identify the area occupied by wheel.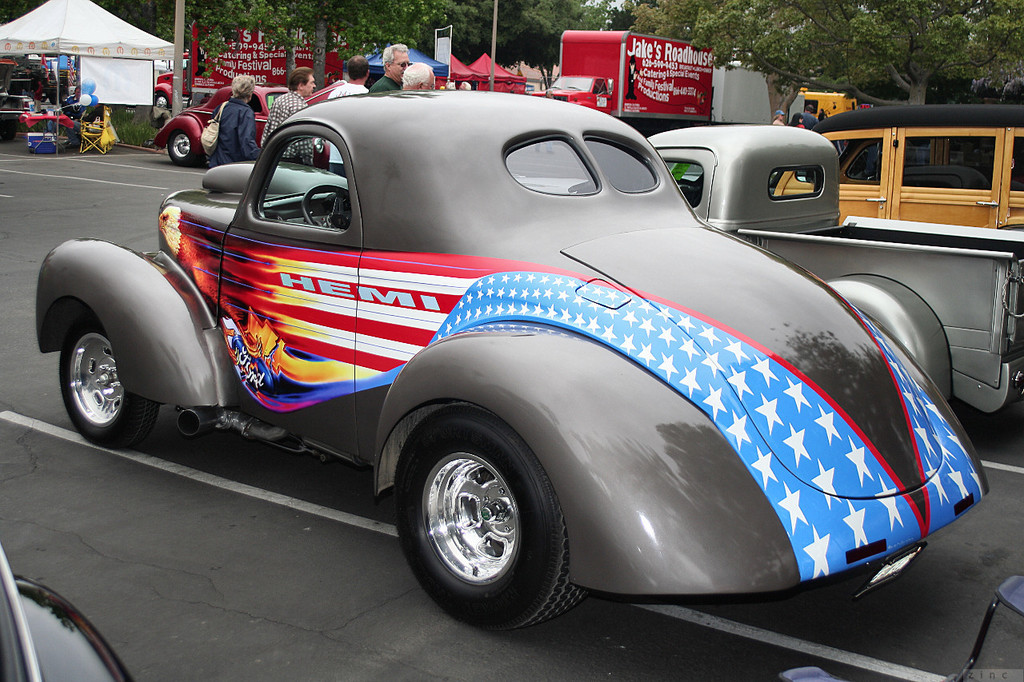
Area: select_region(388, 399, 597, 637).
